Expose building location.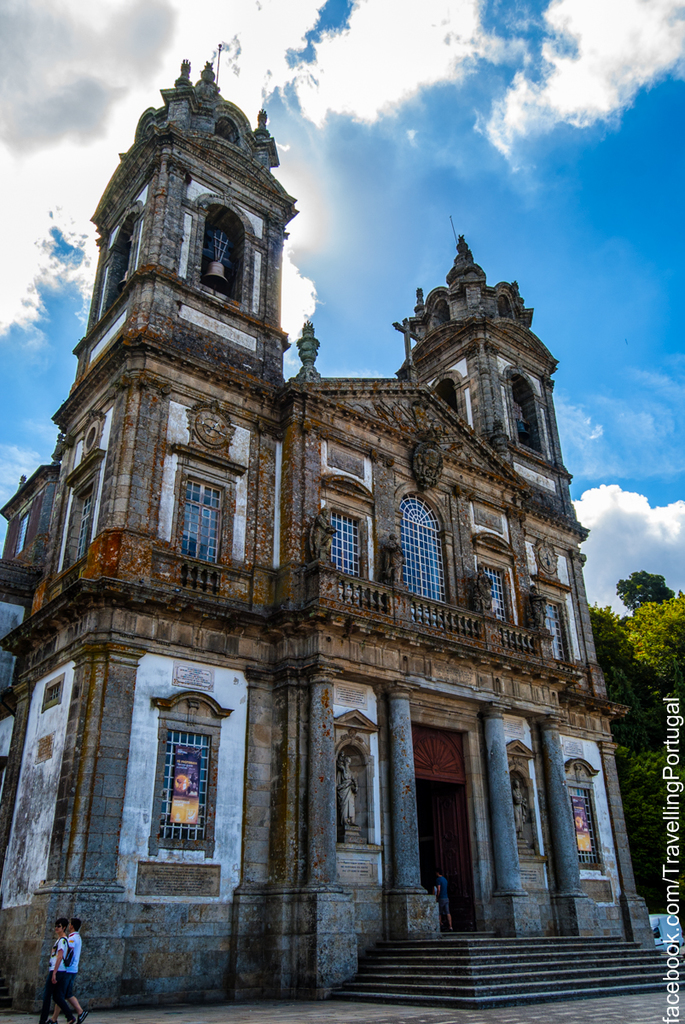
Exposed at (3,65,684,1021).
